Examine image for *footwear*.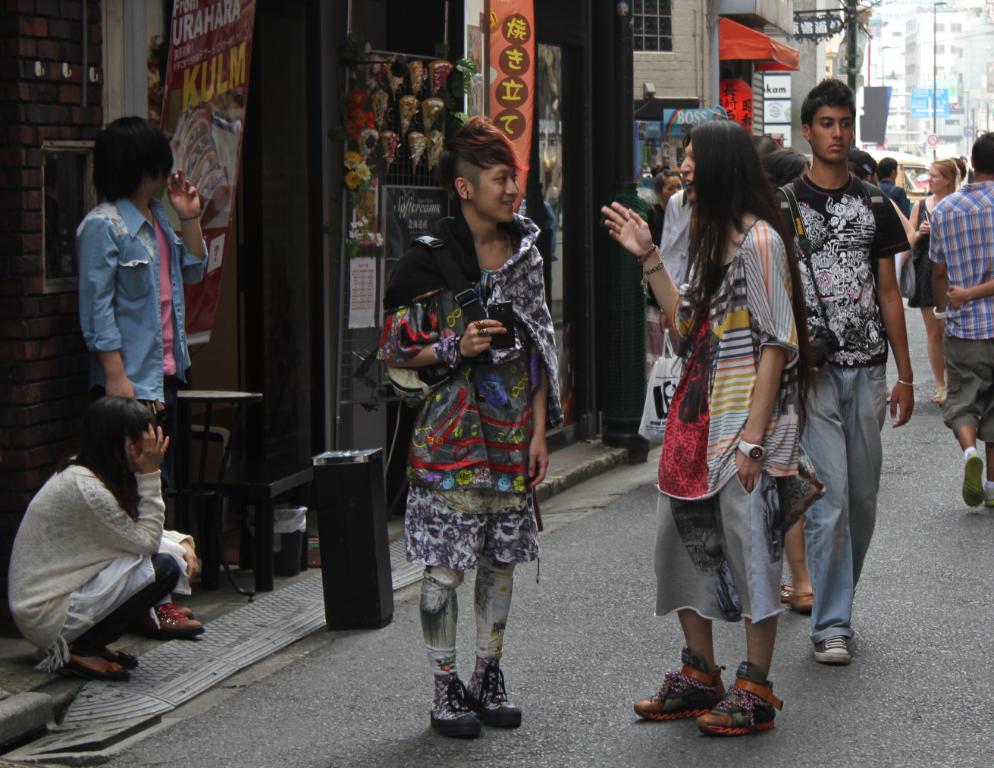
Examination result: <region>980, 482, 993, 512</region>.
